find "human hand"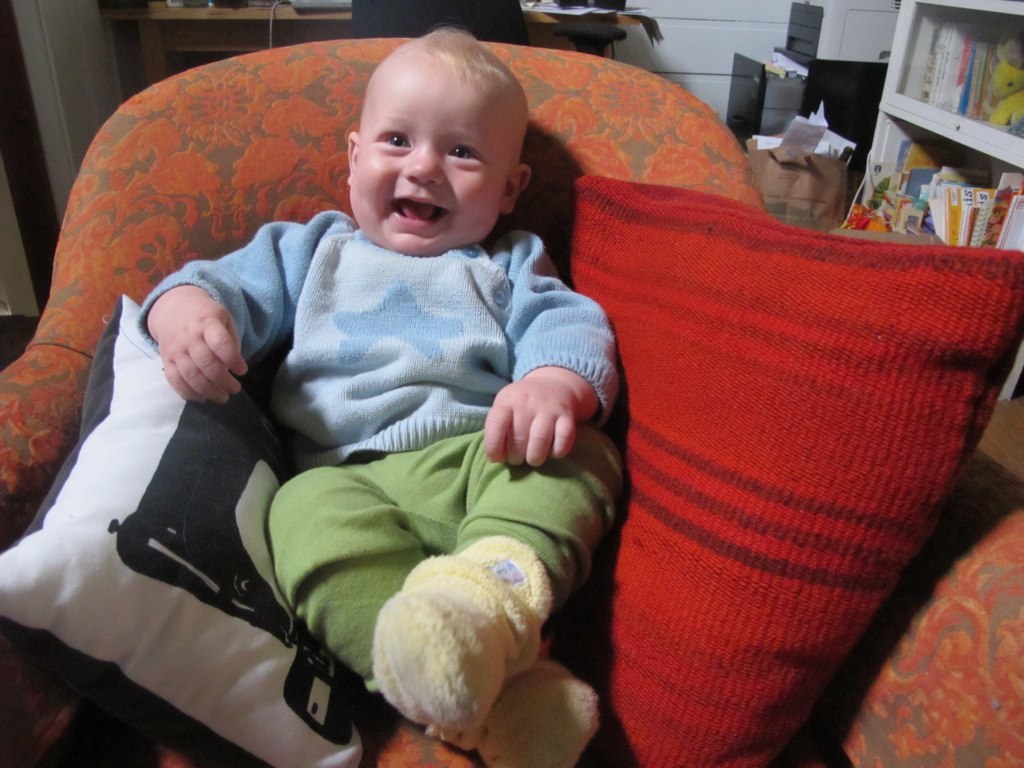
[left=134, top=284, right=226, bottom=408]
